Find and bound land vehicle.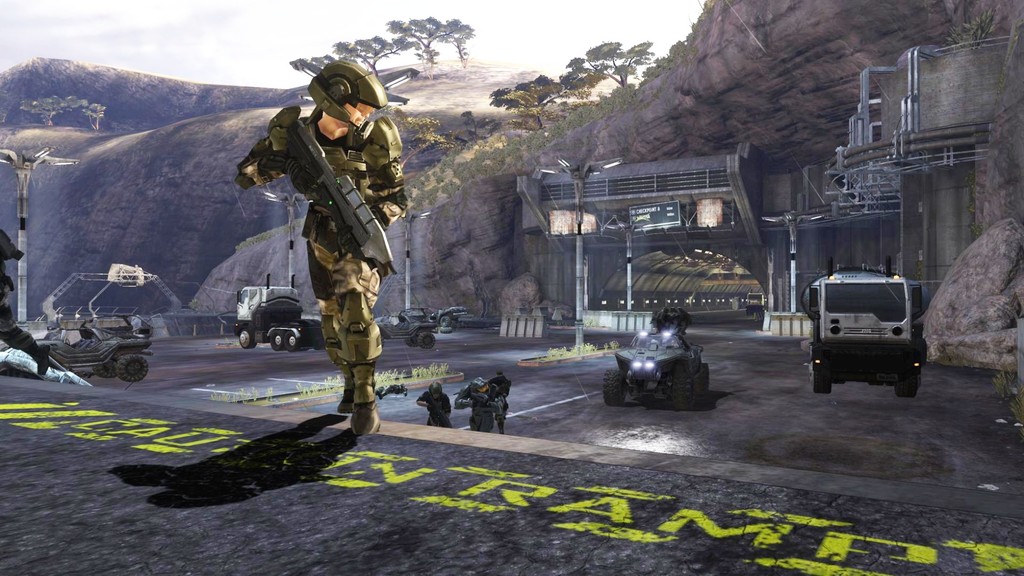
Bound: [746, 291, 767, 314].
